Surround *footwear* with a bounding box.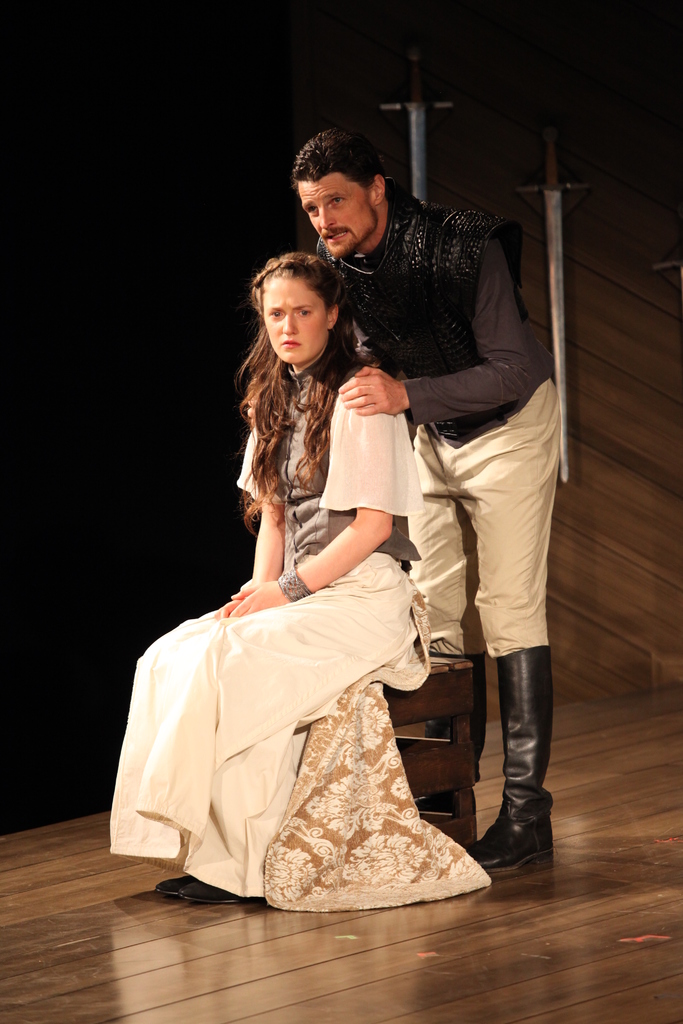
{"x1": 183, "y1": 879, "x2": 269, "y2": 910}.
